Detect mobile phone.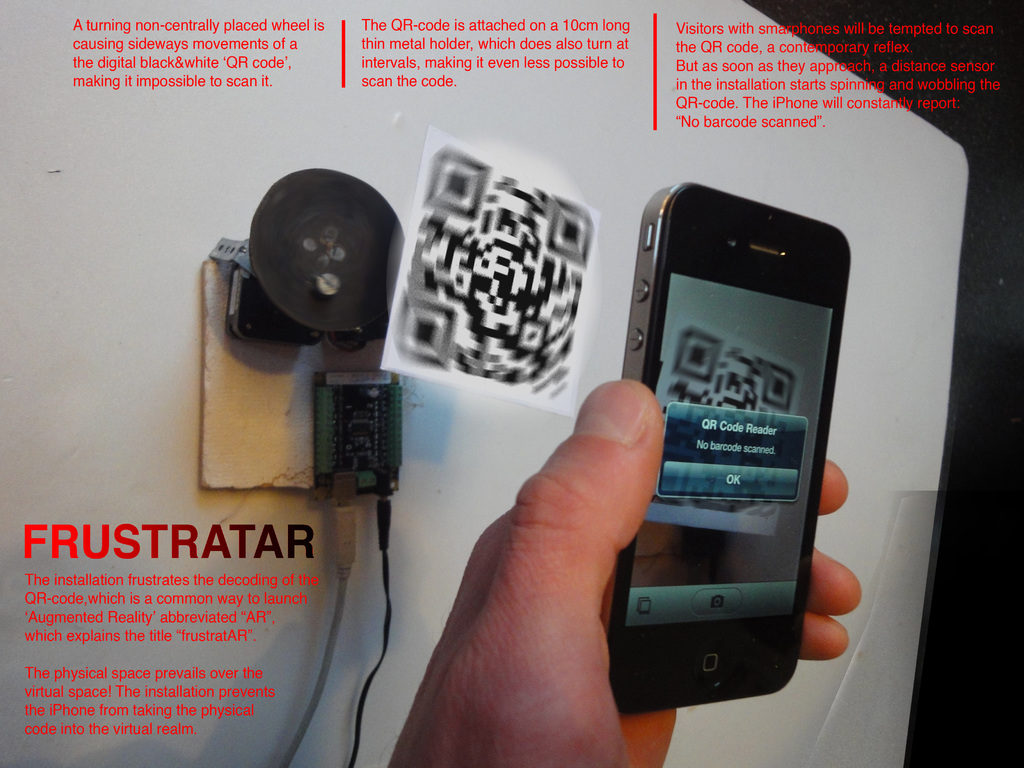
Detected at (604, 171, 843, 720).
